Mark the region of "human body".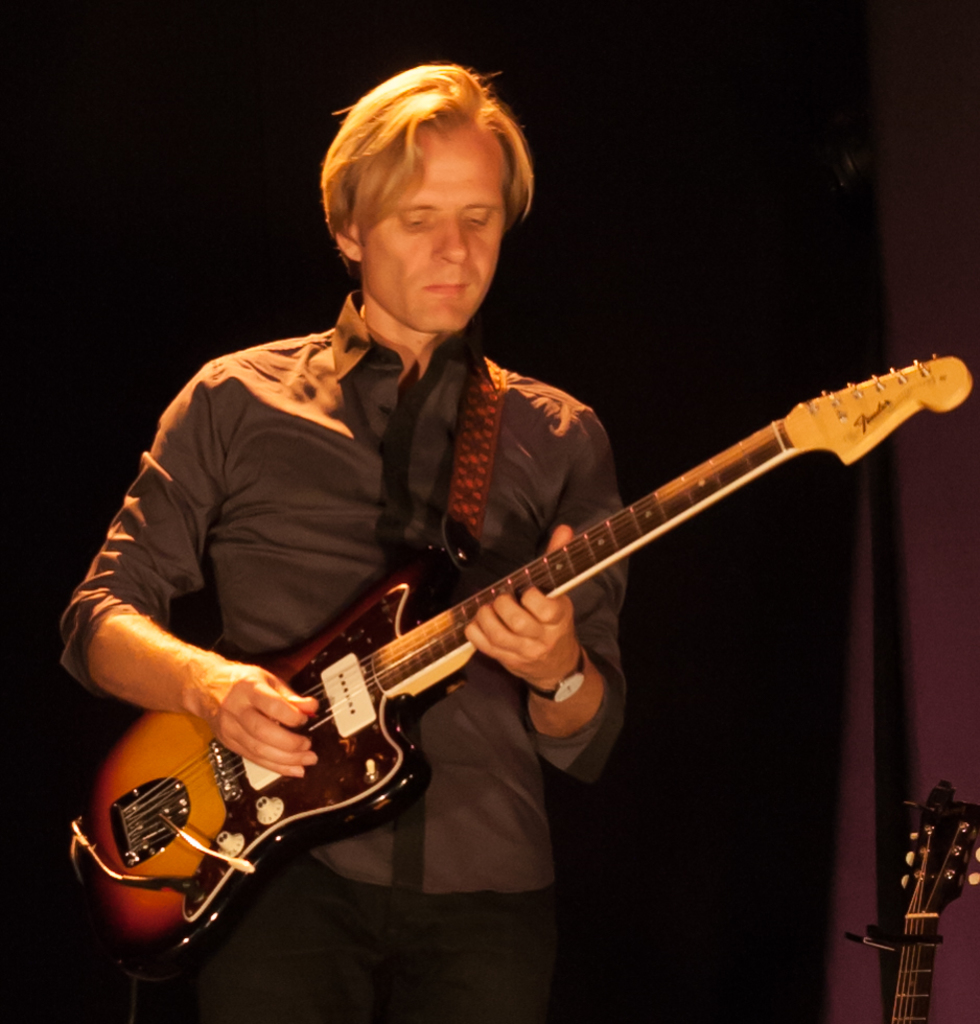
Region: [x1=55, y1=61, x2=627, y2=1023].
